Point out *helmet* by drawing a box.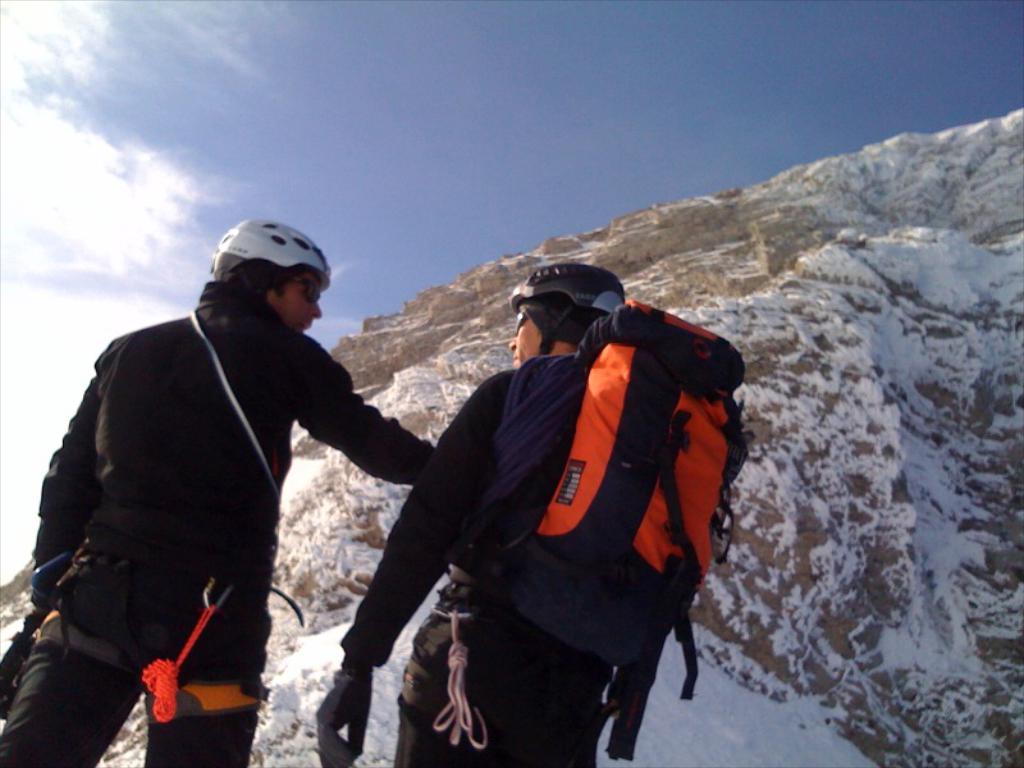
[206,216,323,340].
